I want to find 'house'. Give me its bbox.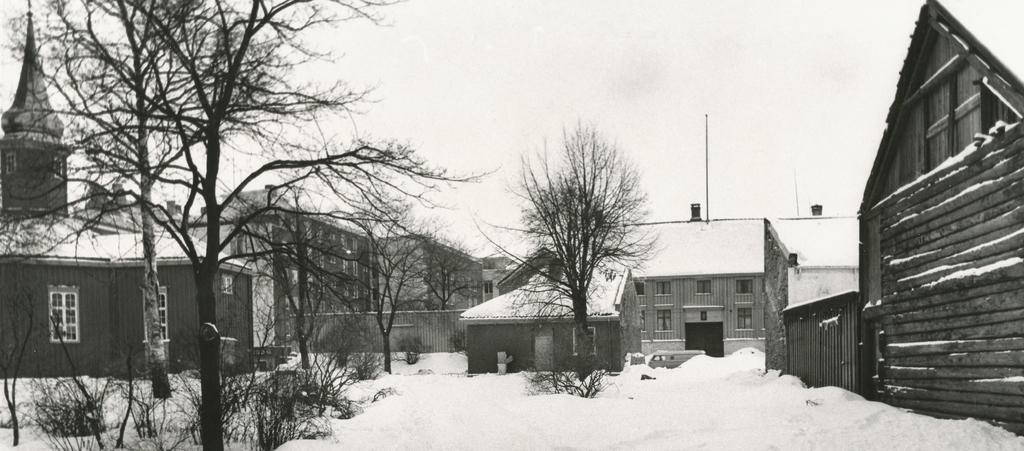
[1,1,254,376].
